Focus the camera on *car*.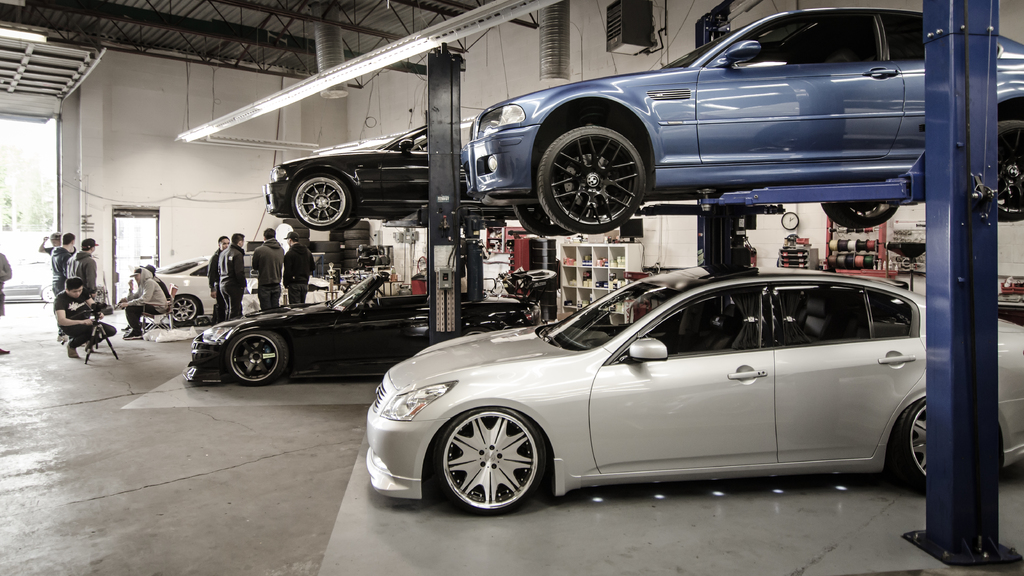
Focus region: box=[152, 262, 348, 323].
